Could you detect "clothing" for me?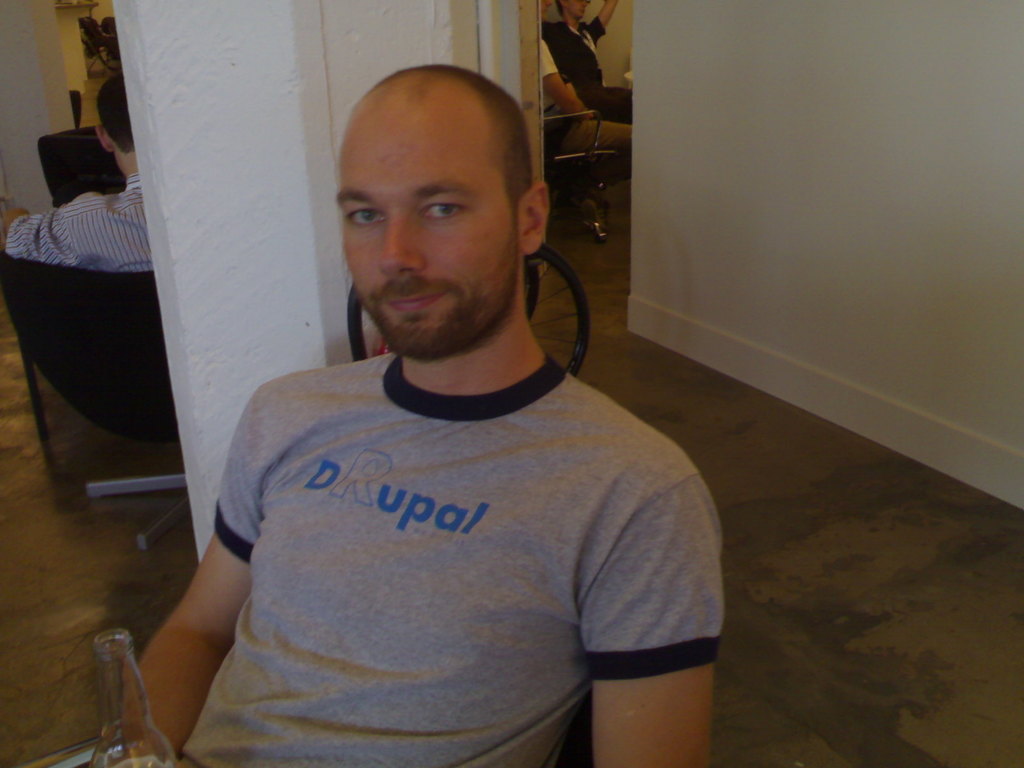
Detection result: {"left": 177, "top": 346, "right": 726, "bottom": 767}.
